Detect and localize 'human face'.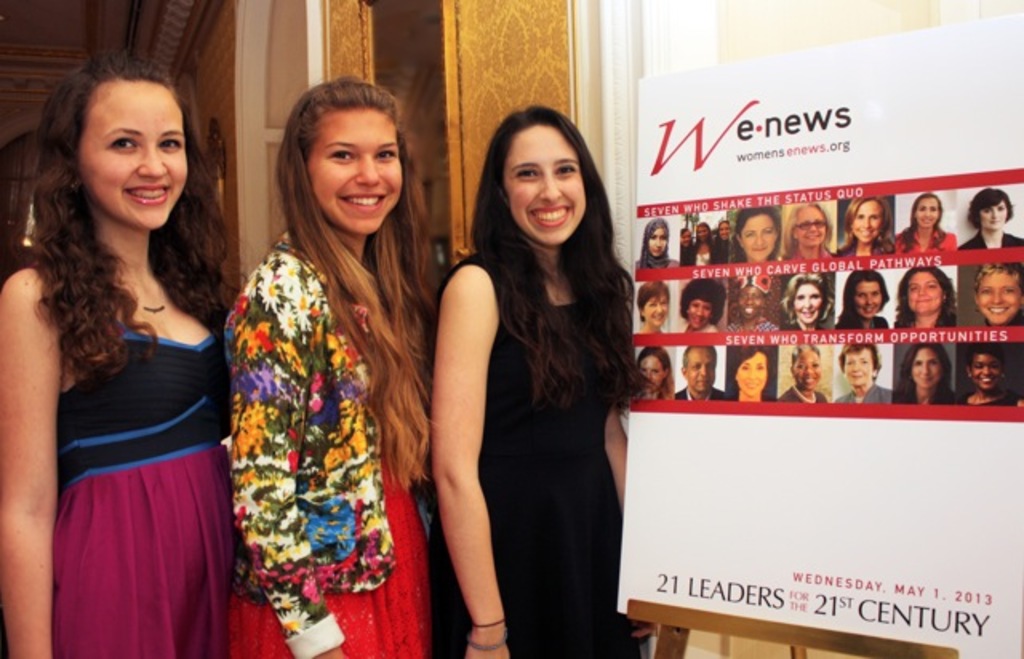
Localized at (left=915, top=194, right=934, bottom=227).
